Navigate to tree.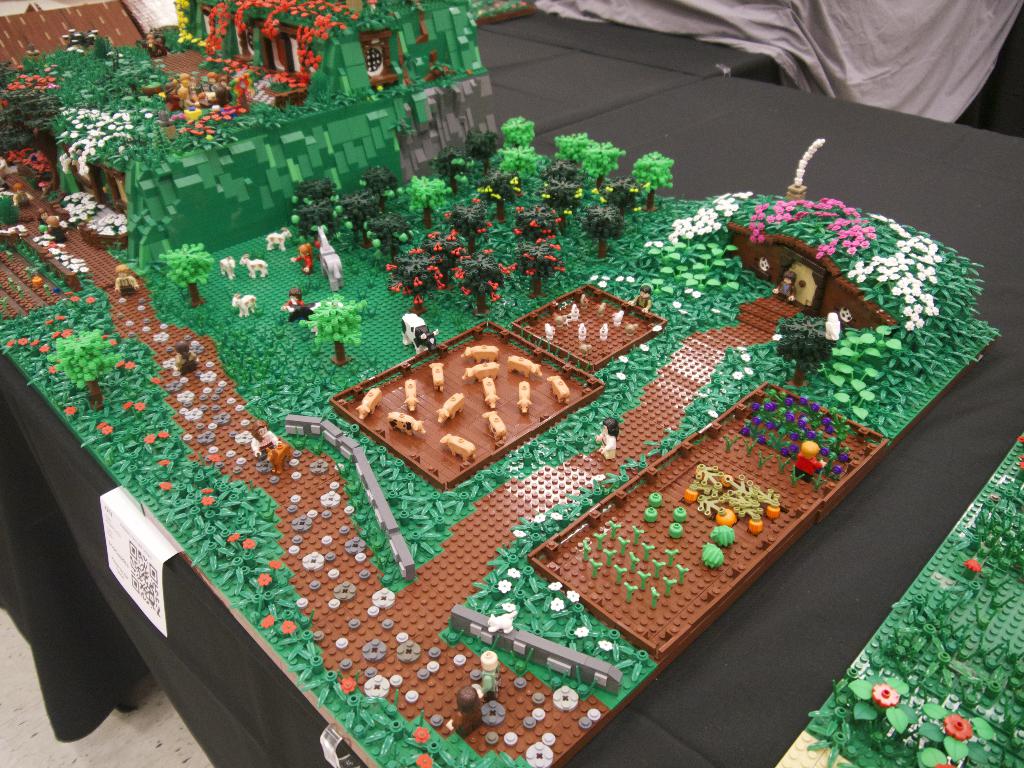
Navigation target: [left=513, top=197, right=564, bottom=242].
